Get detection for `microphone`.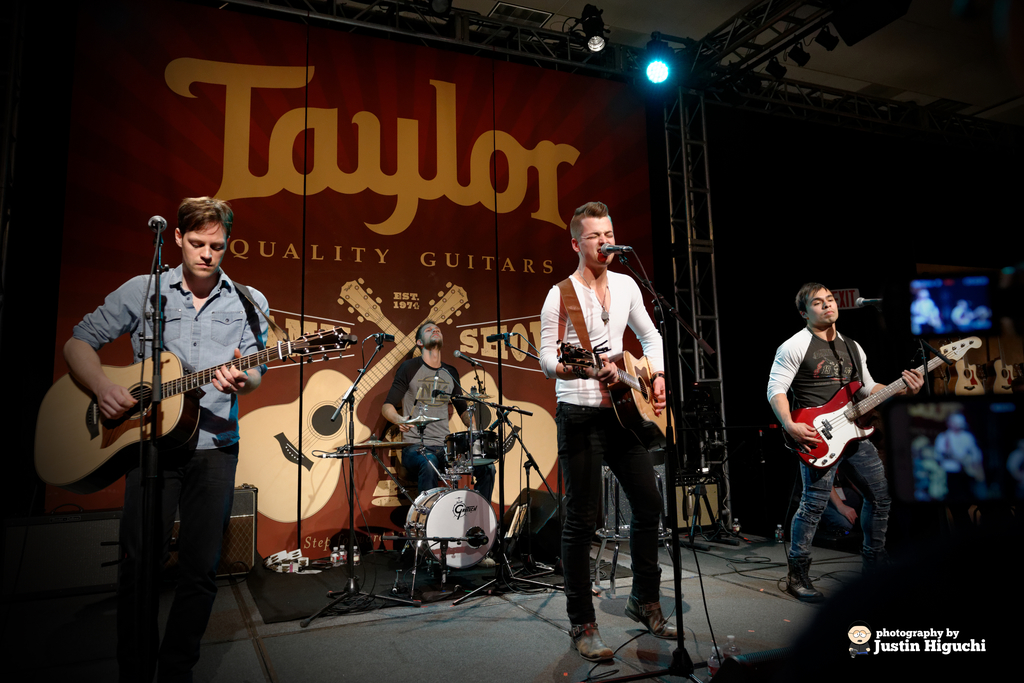
Detection: box(455, 350, 477, 367).
